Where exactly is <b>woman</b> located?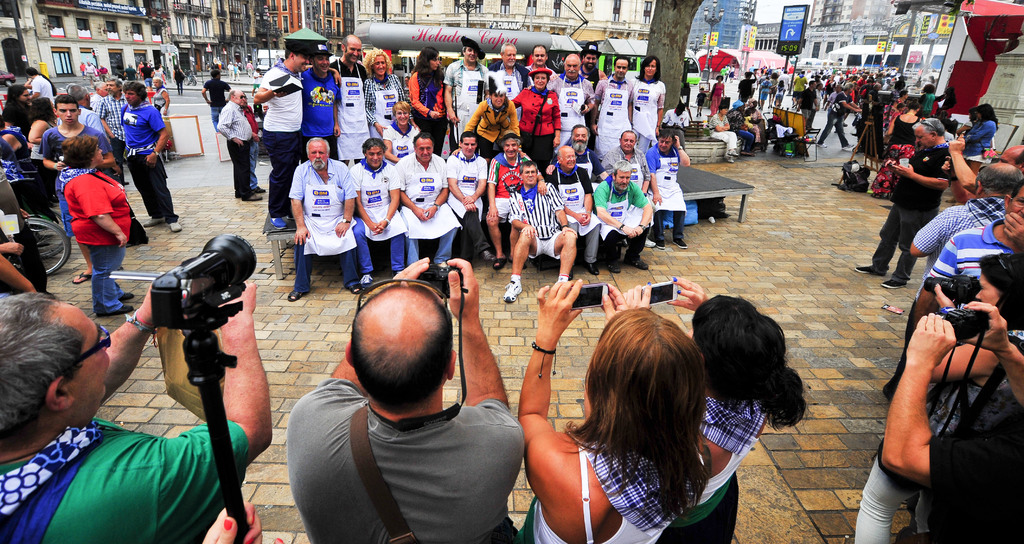
Its bounding box is {"x1": 511, "y1": 67, "x2": 560, "y2": 172}.
